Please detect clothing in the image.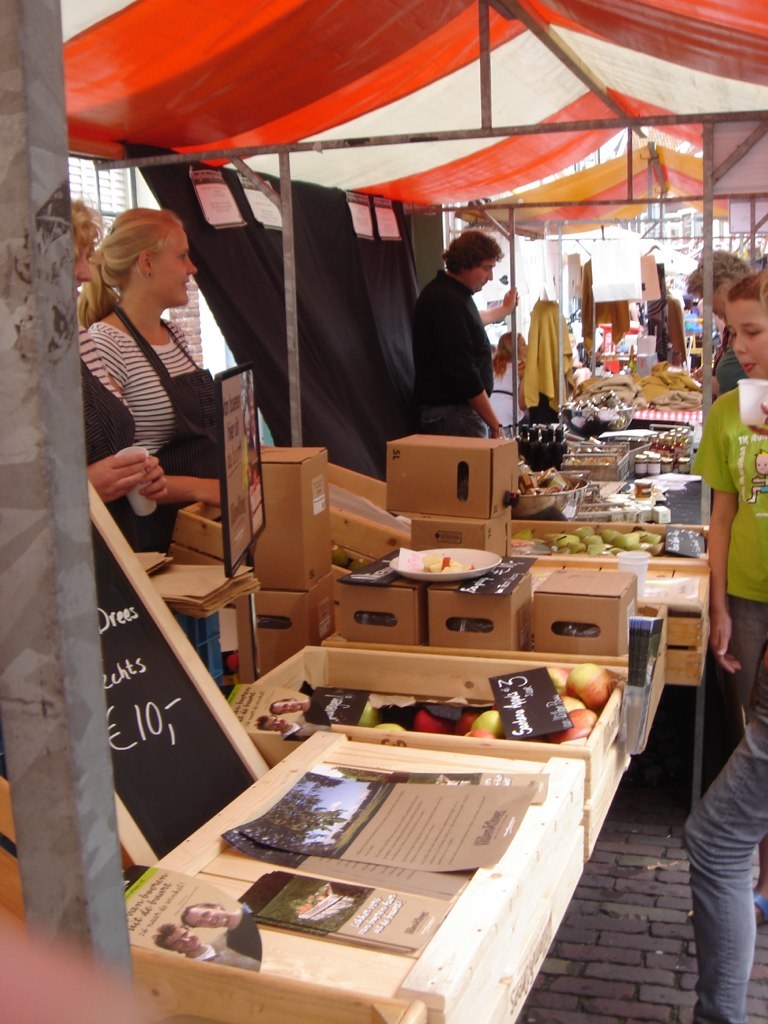
left=687, top=383, right=767, bottom=750.
